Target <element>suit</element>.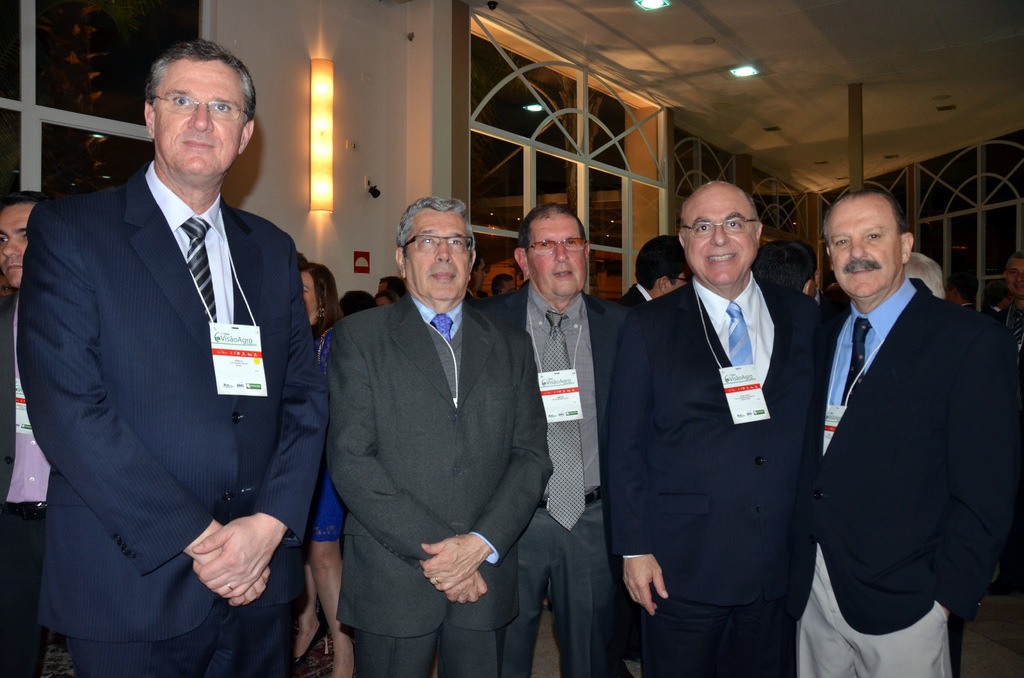
Target region: 498,284,635,677.
